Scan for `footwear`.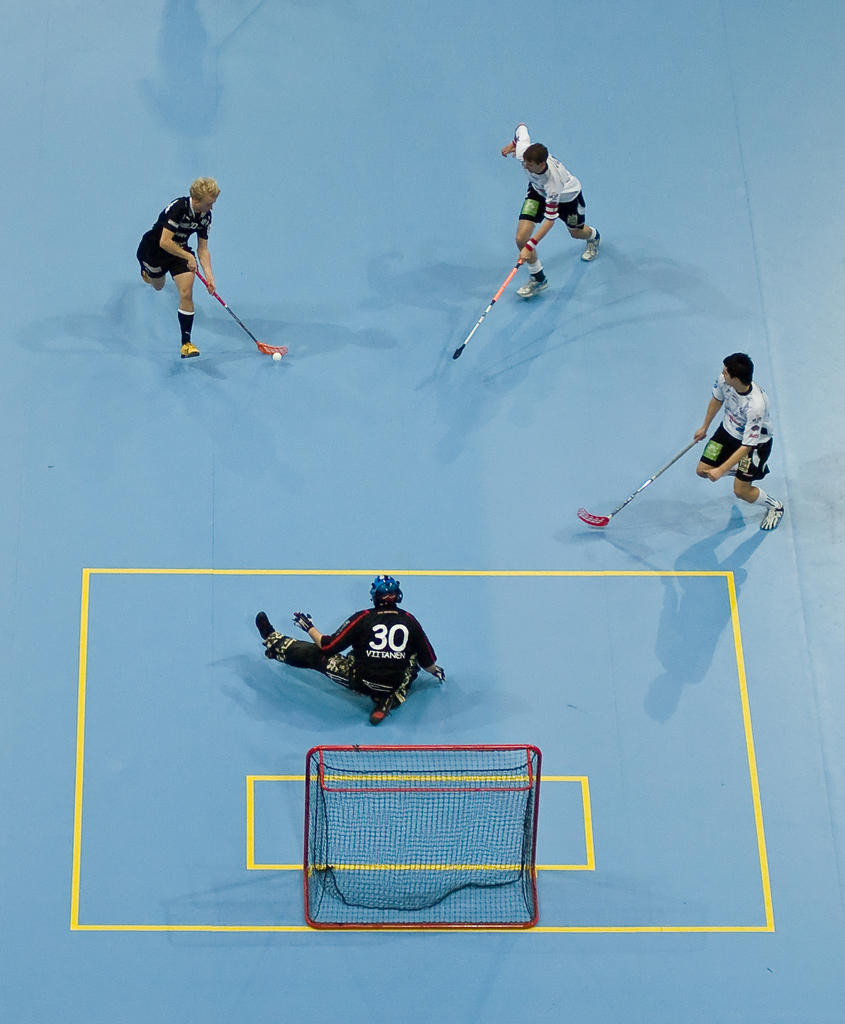
Scan result: <box>367,695,393,723</box>.
